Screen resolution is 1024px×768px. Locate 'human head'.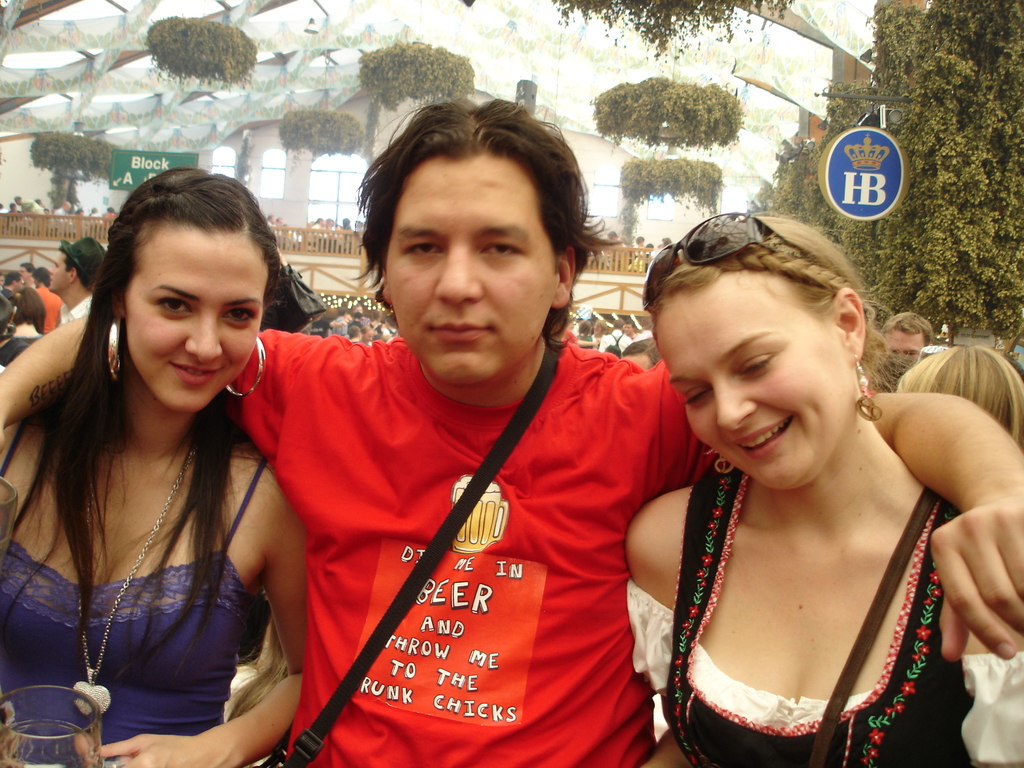
bbox(89, 205, 99, 213).
